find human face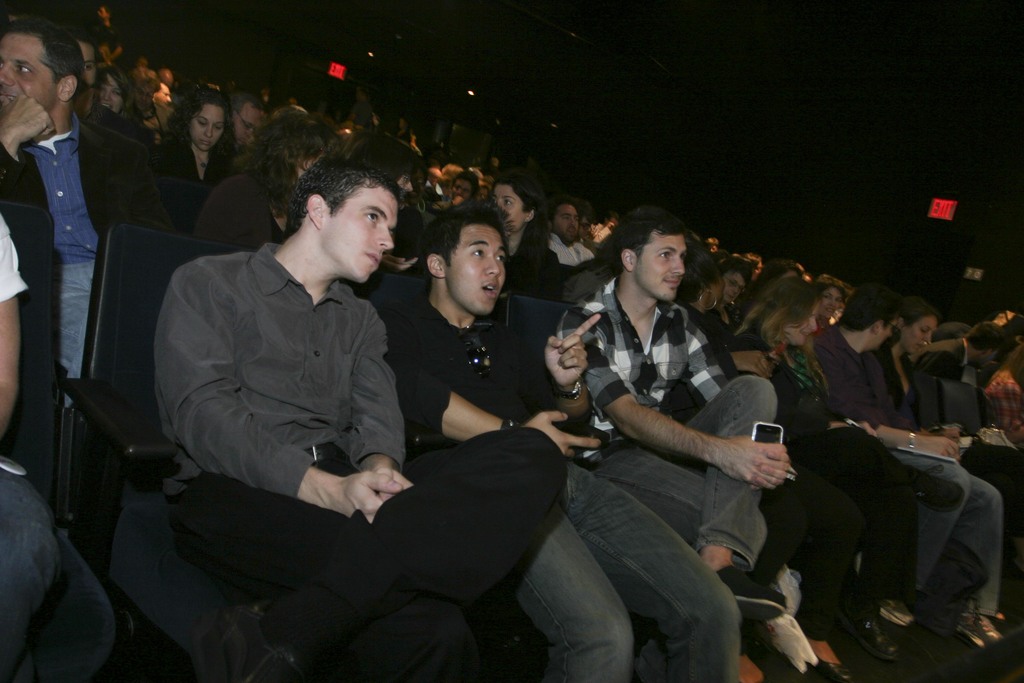
rect(0, 32, 60, 115)
